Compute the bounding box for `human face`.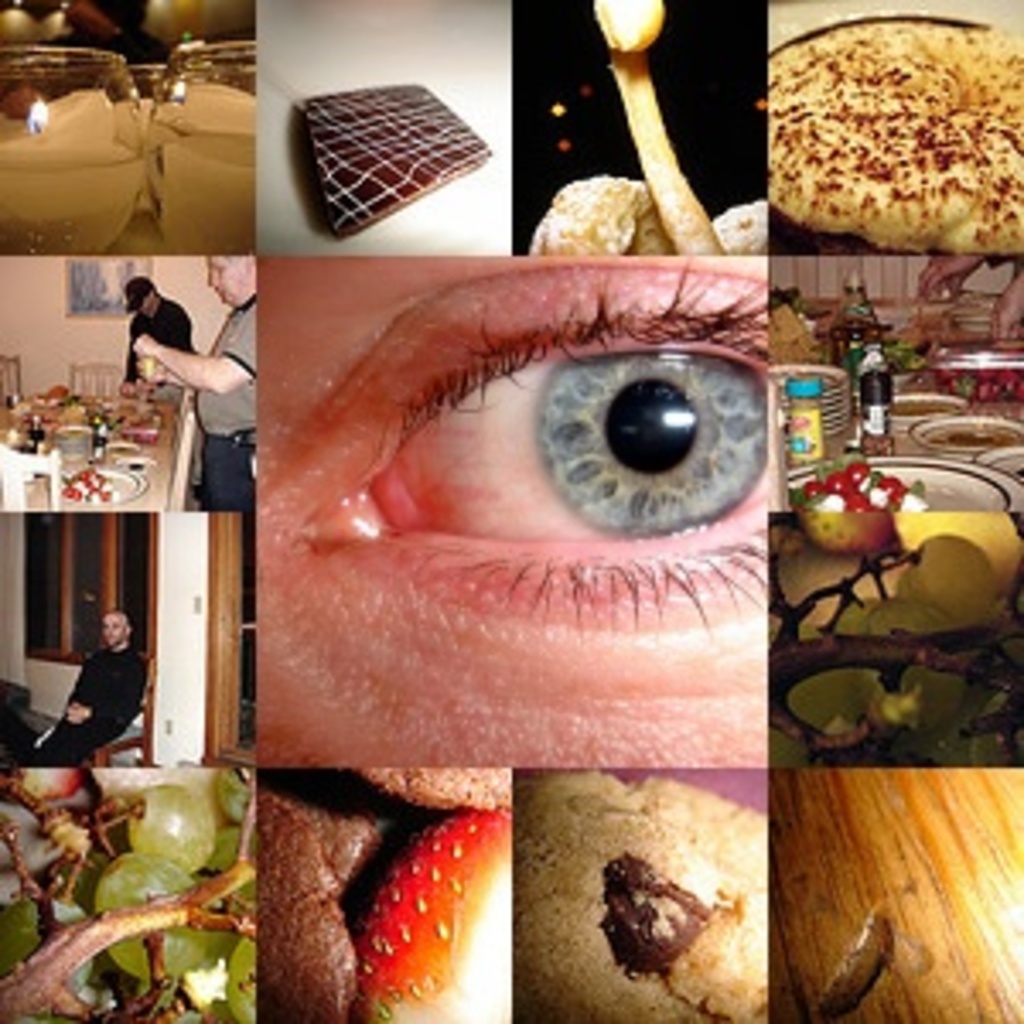
Rect(205, 249, 253, 304).
